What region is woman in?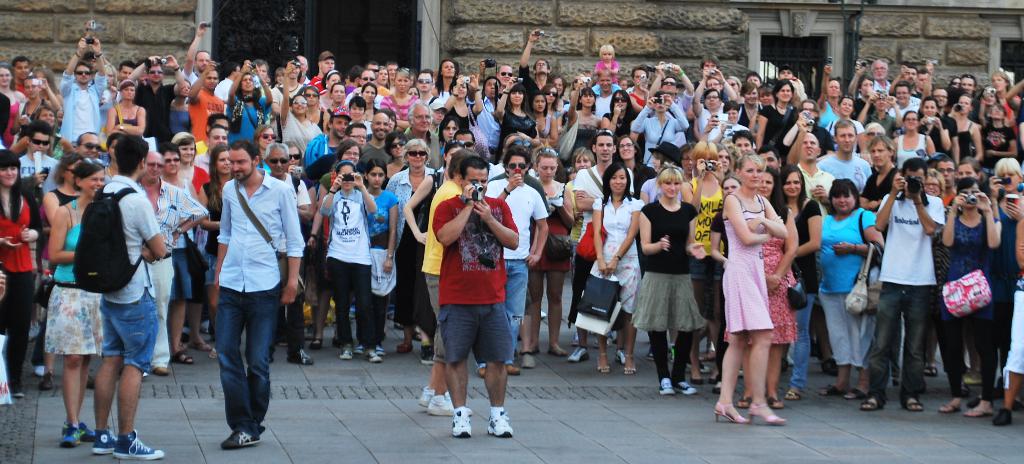
{"x1": 377, "y1": 62, "x2": 425, "y2": 121}.
